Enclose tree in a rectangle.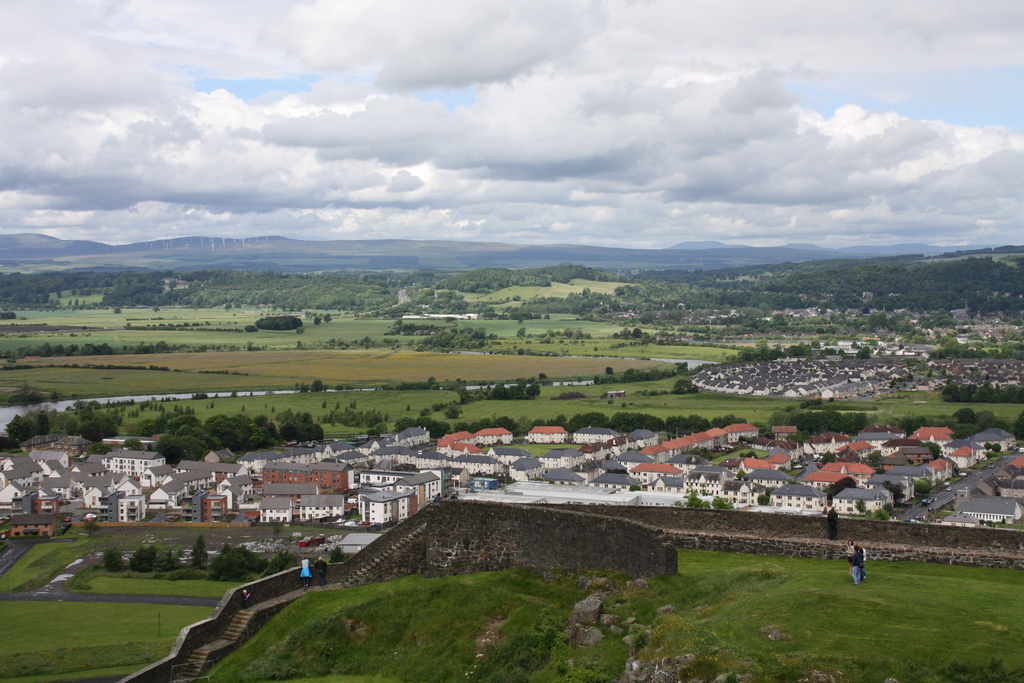
[x1=909, y1=478, x2=931, y2=498].
